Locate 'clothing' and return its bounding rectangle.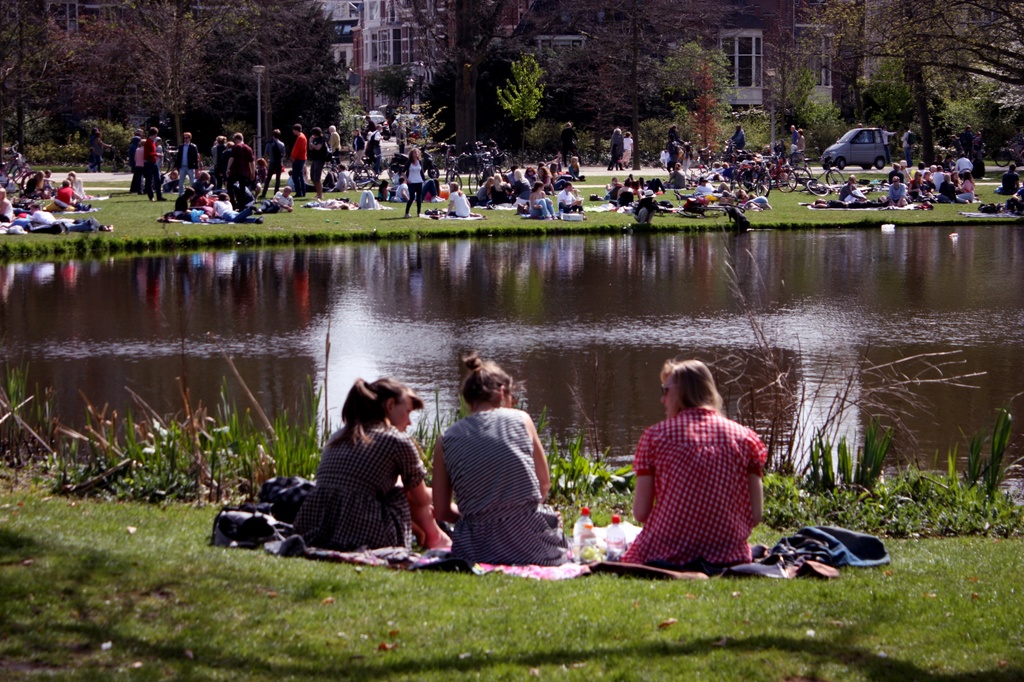
select_region(93, 133, 108, 171).
